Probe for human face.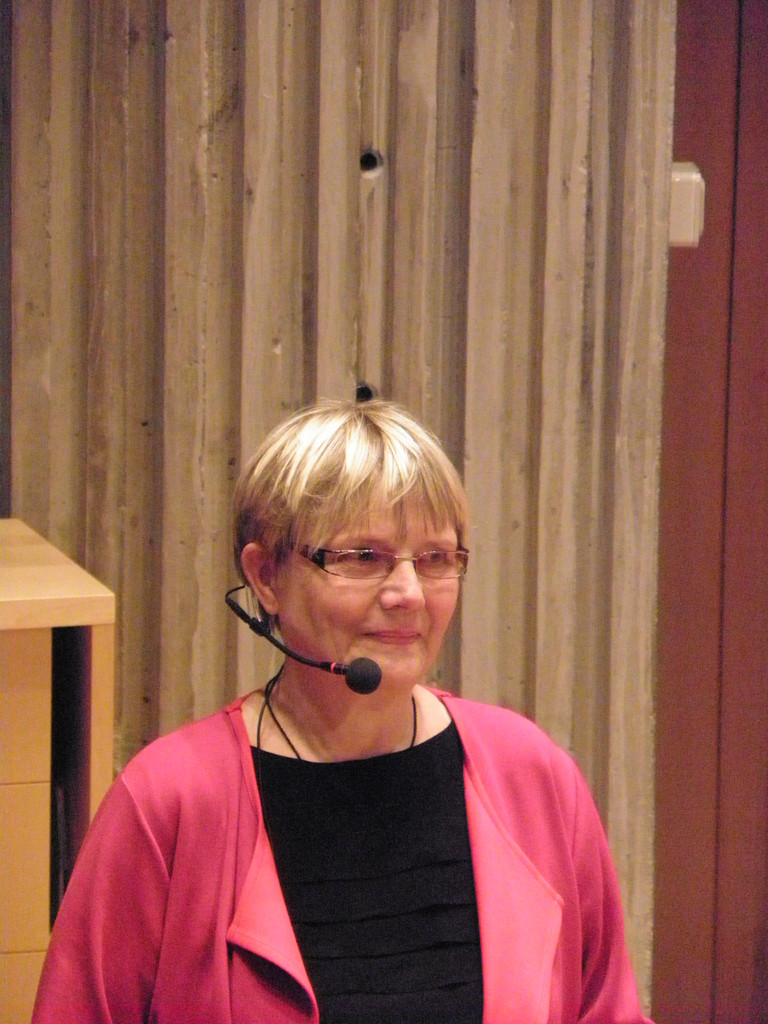
Probe result: <bbox>271, 468, 456, 691</bbox>.
